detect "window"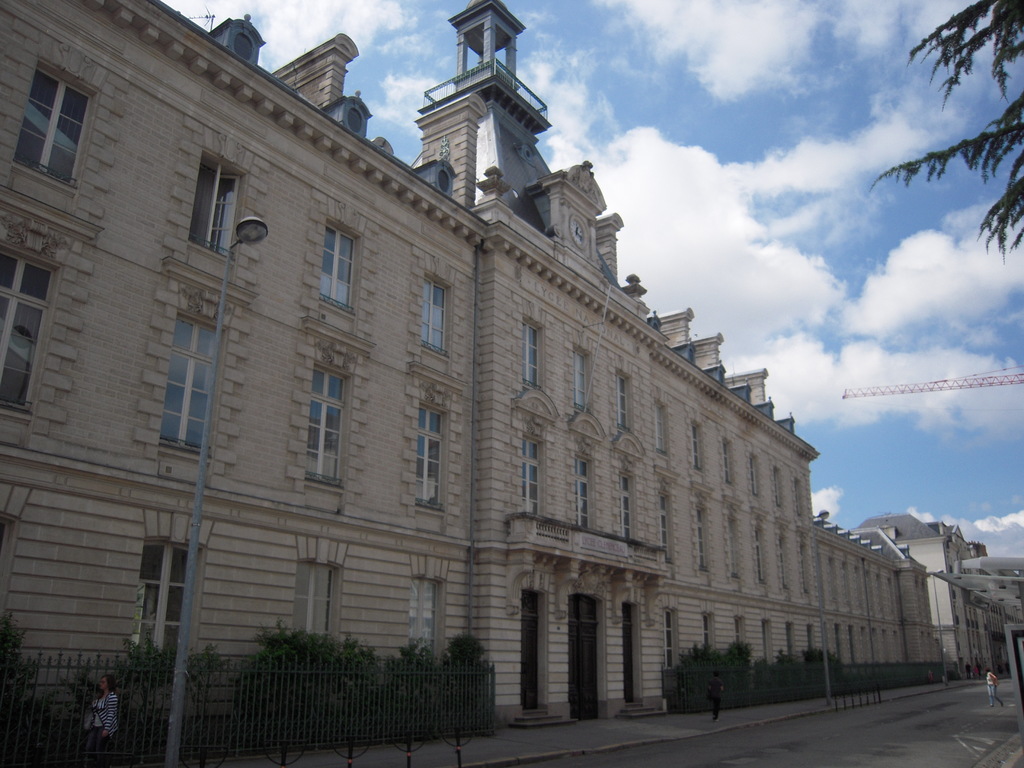
417, 273, 454, 356
